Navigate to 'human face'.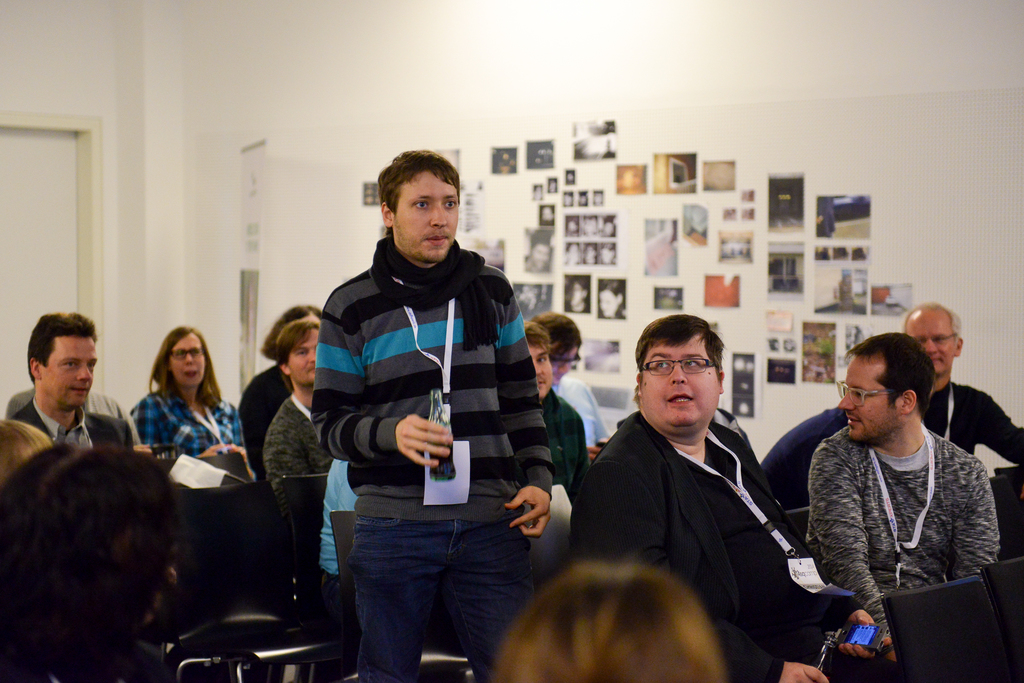
Navigation target: region(552, 346, 580, 388).
